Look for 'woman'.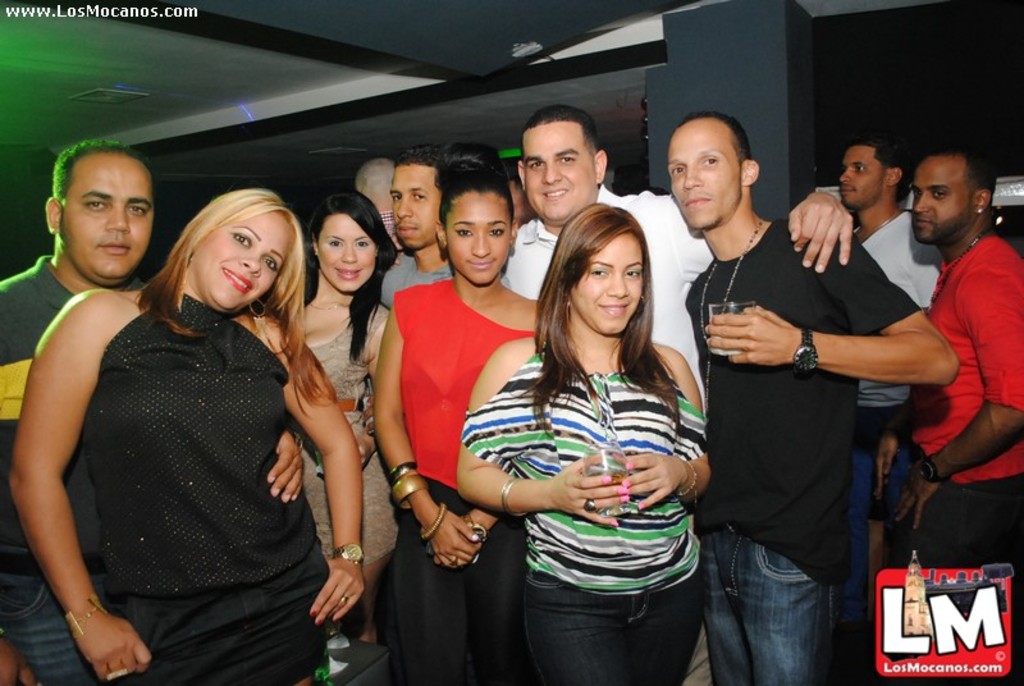
Found: box=[9, 186, 369, 685].
